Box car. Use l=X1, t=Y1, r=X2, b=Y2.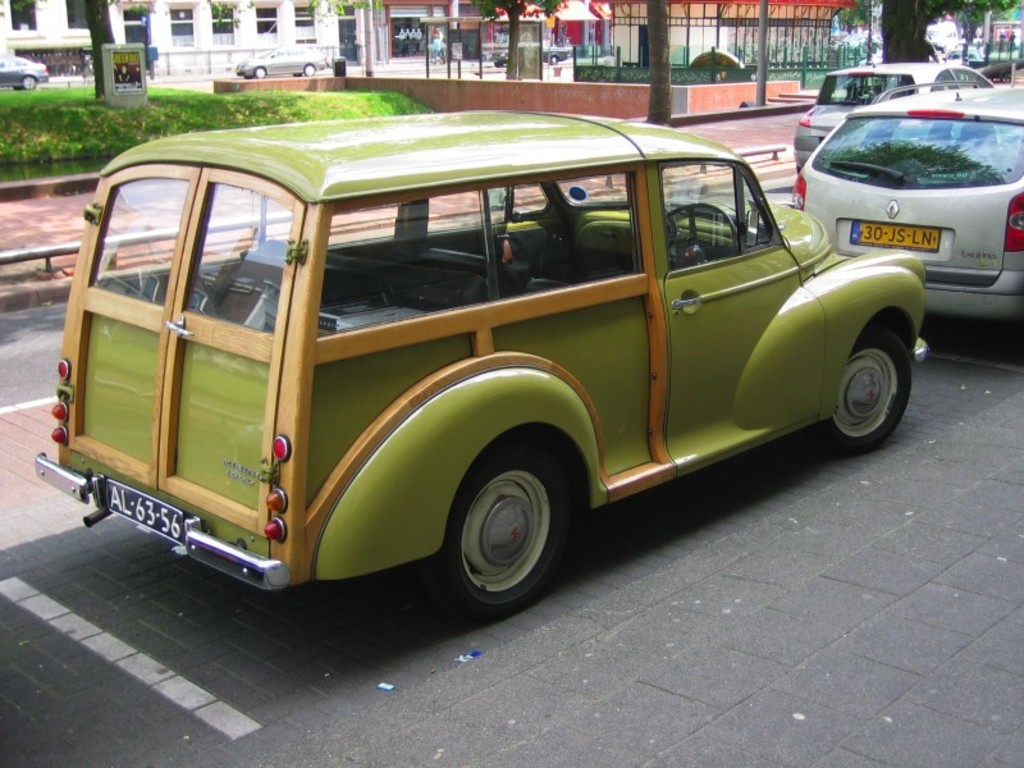
l=943, t=47, r=986, b=64.
